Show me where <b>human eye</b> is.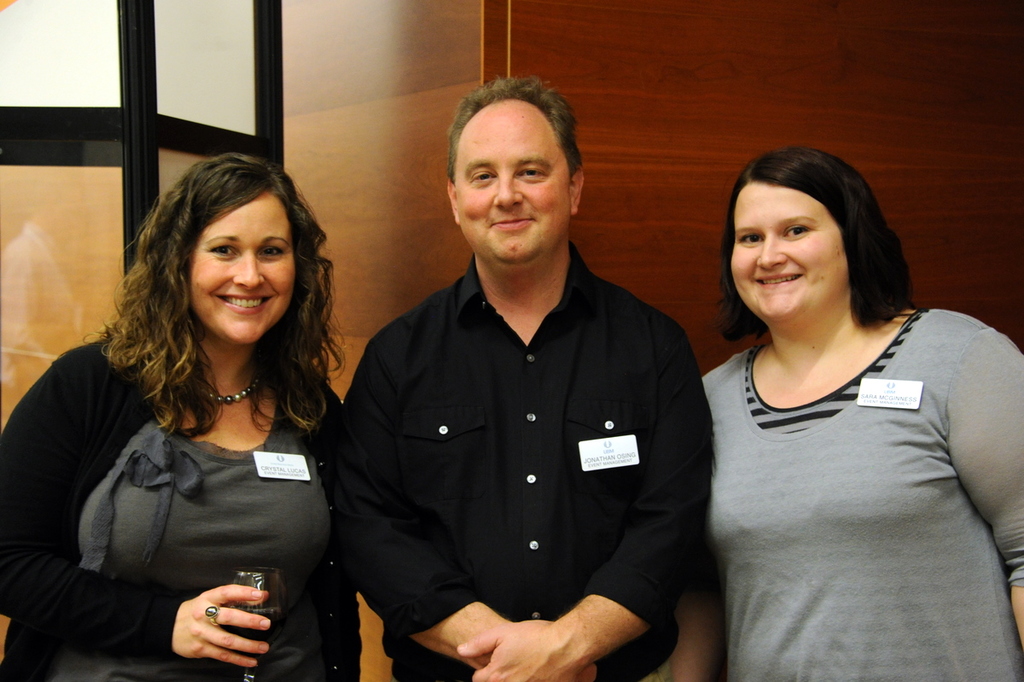
<b>human eye</b> is at {"x1": 203, "y1": 242, "x2": 238, "y2": 262}.
